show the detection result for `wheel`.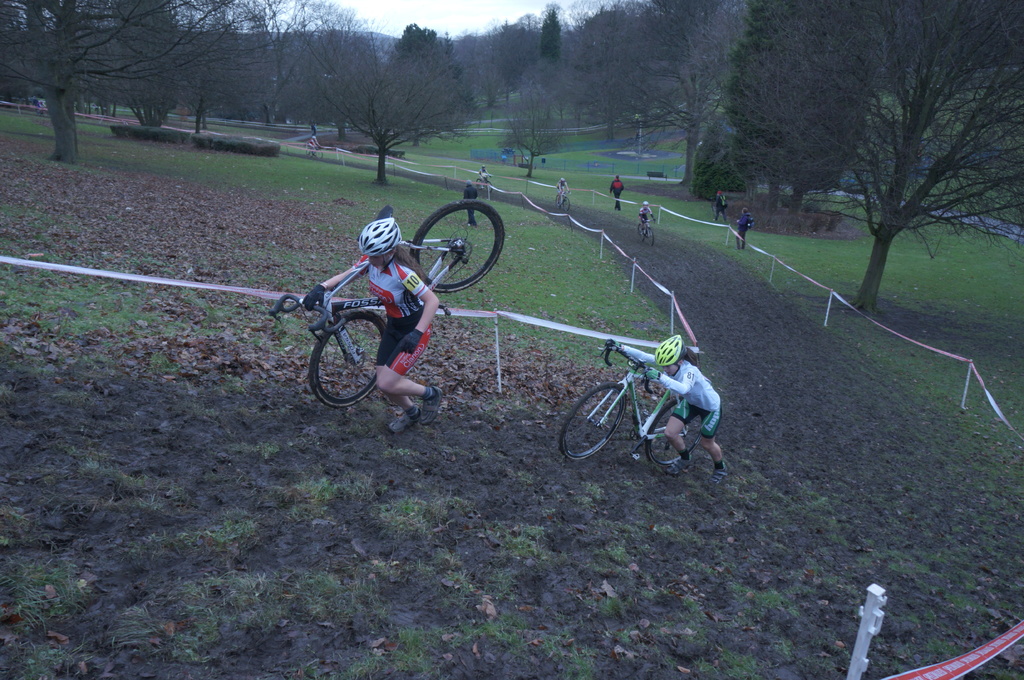
bbox(644, 398, 701, 468).
